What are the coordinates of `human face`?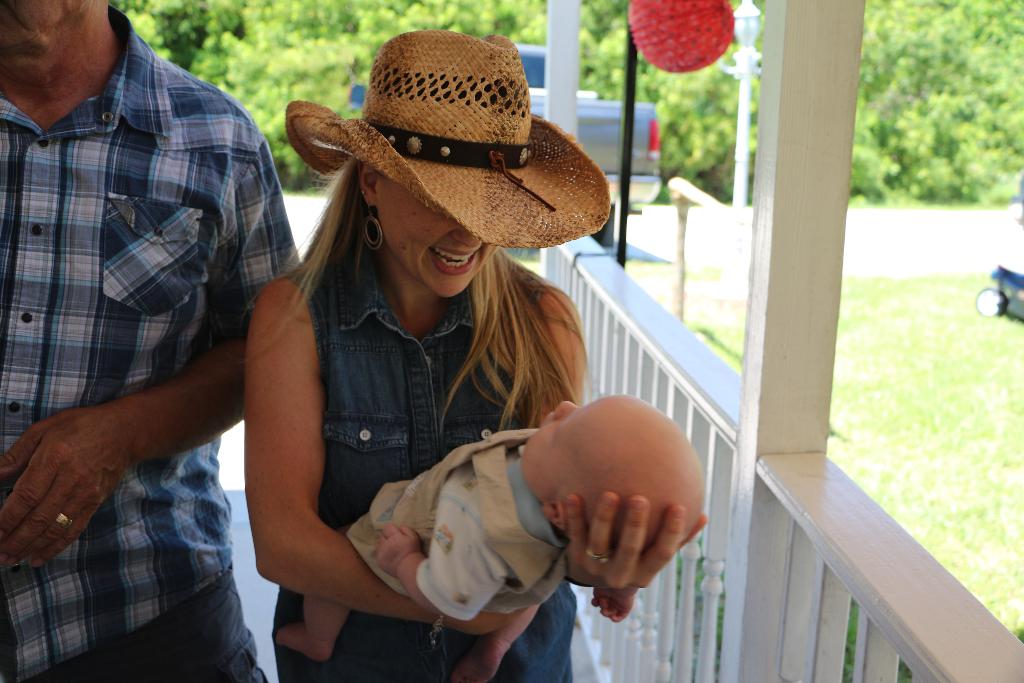
detection(381, 184, 496, 300).
